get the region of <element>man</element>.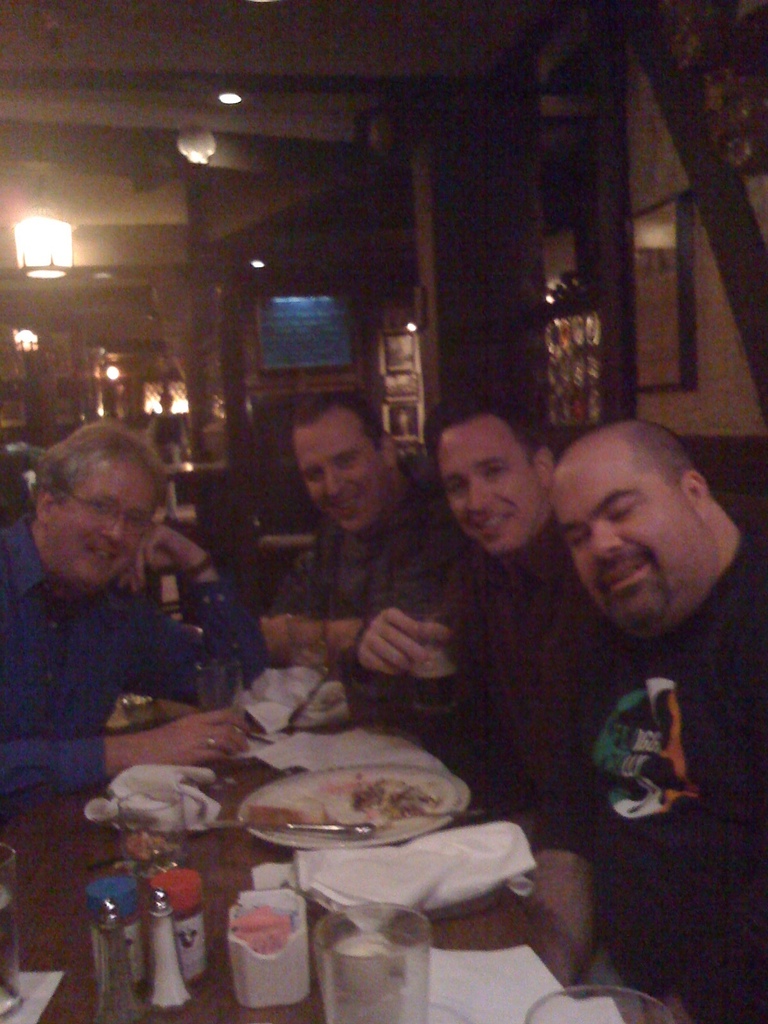
[x1=522, y1=415, x2=767, y2=1023].
